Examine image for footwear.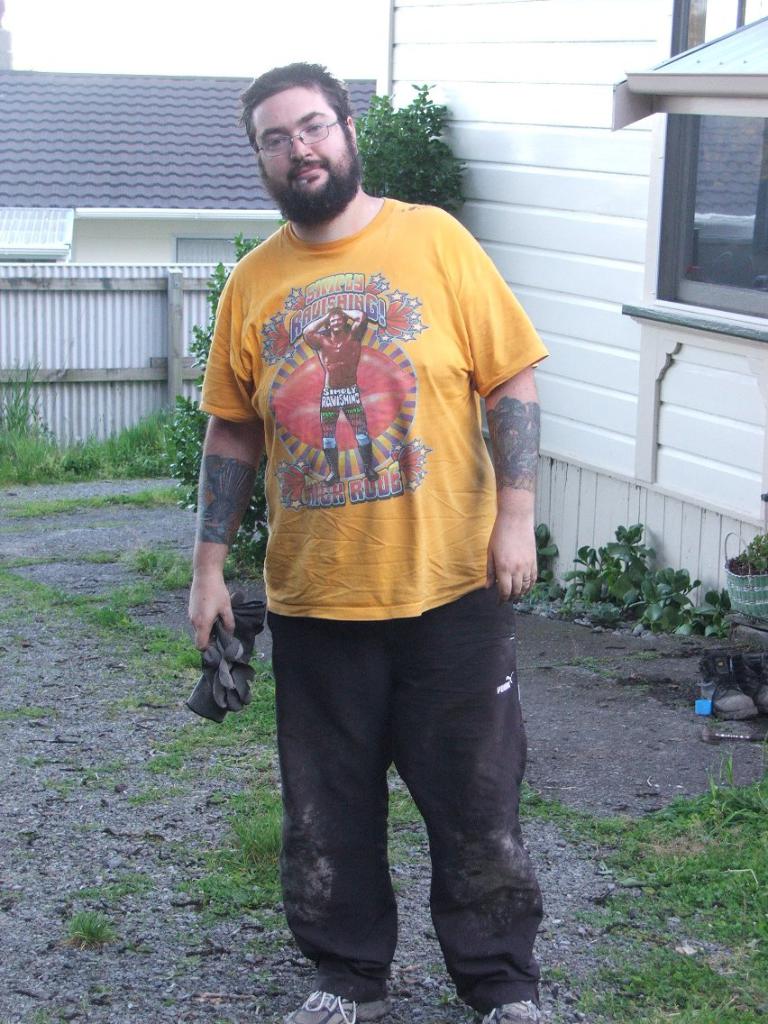
Examination result: select_region(734, 622, 767, 718).
